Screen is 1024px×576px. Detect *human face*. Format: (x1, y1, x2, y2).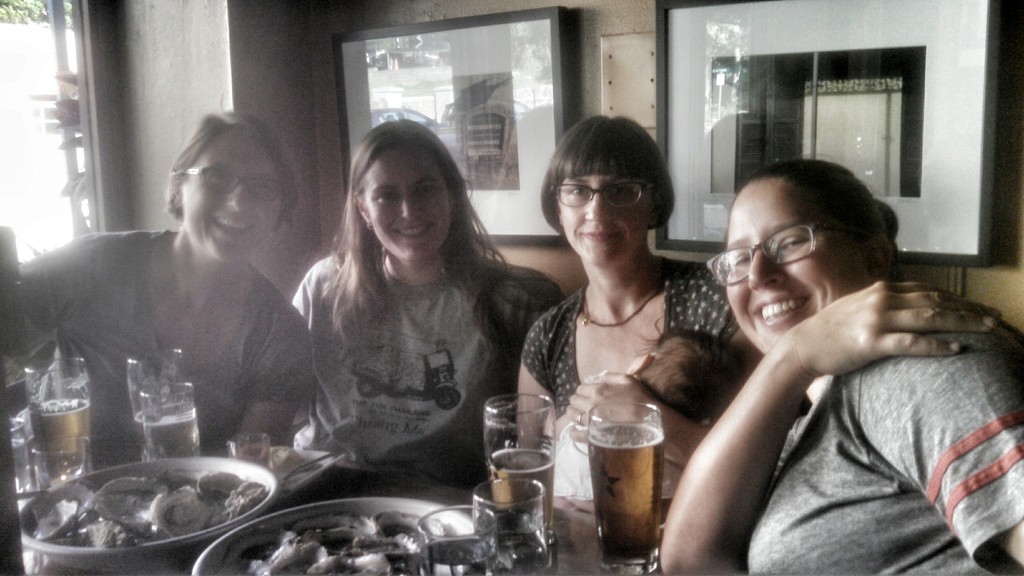
(360, 148, 454, 257).
